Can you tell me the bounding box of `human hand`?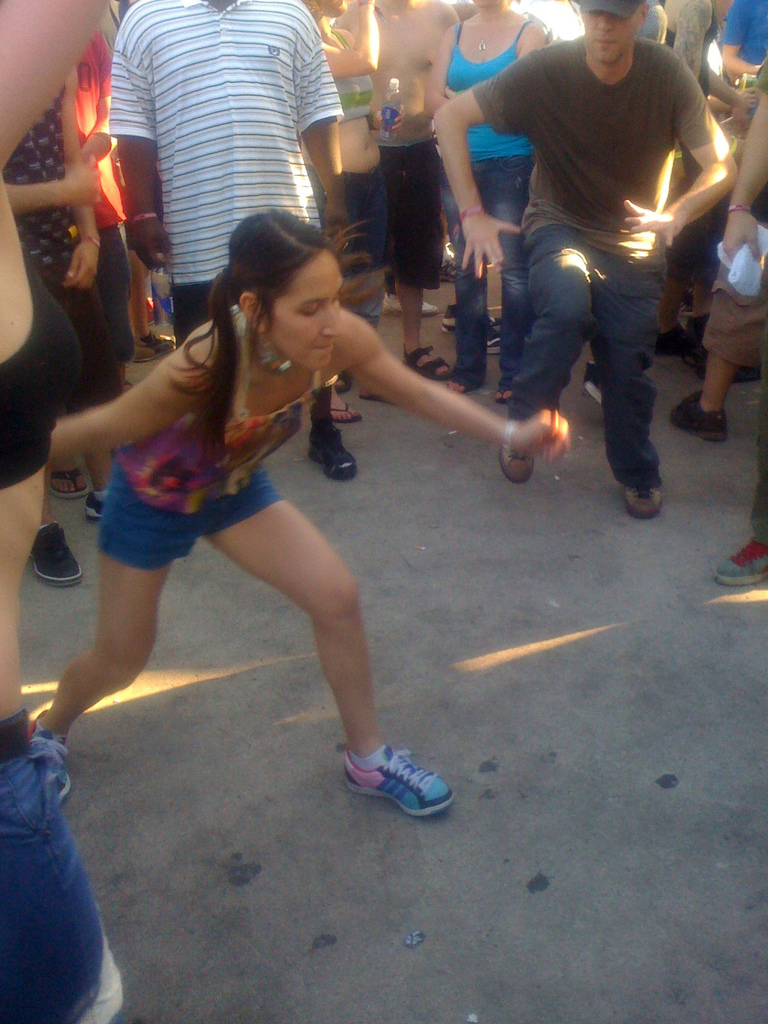
l=374, t=104, r=404, b=138.
